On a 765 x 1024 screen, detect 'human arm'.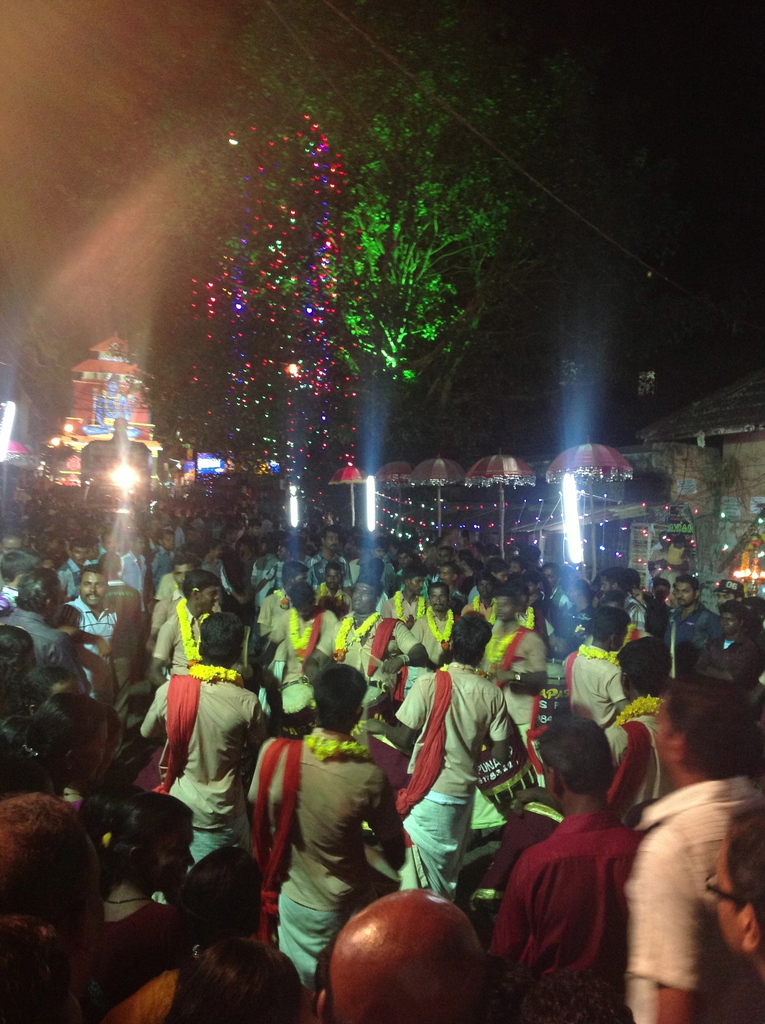
rect(488, 634, 549, 689).
